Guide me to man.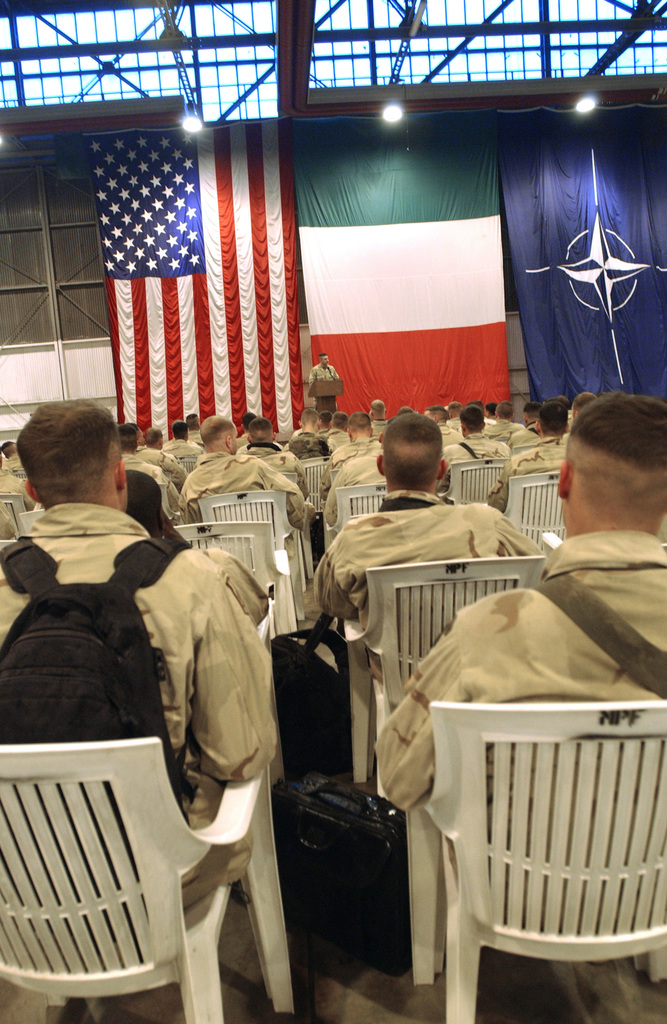
Guidance: region(371, 394, 666, 945).
